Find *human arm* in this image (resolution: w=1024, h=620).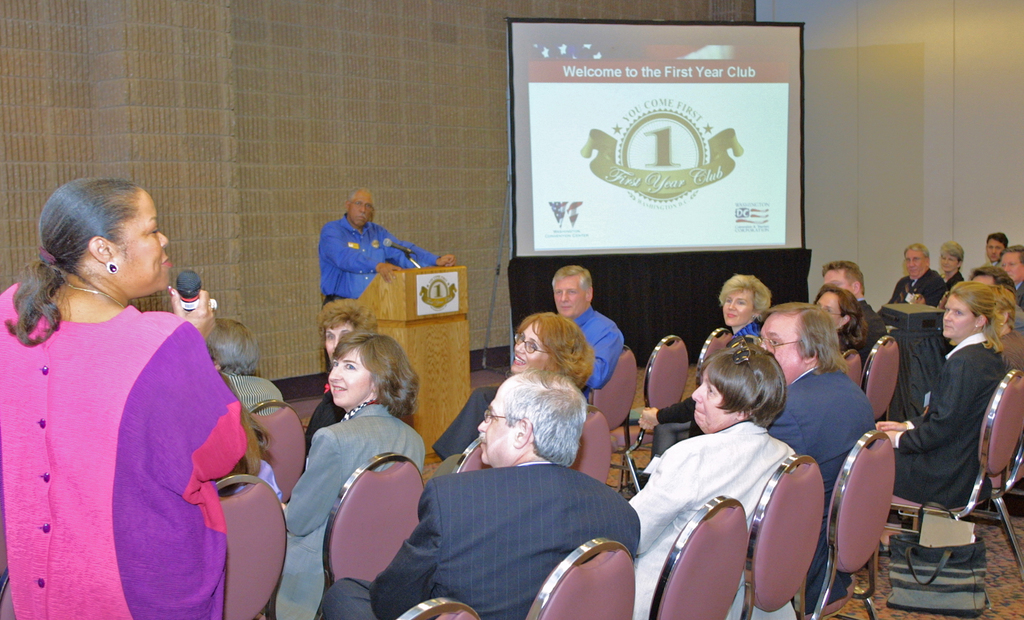
Rect(164, 281, 210, 341).
